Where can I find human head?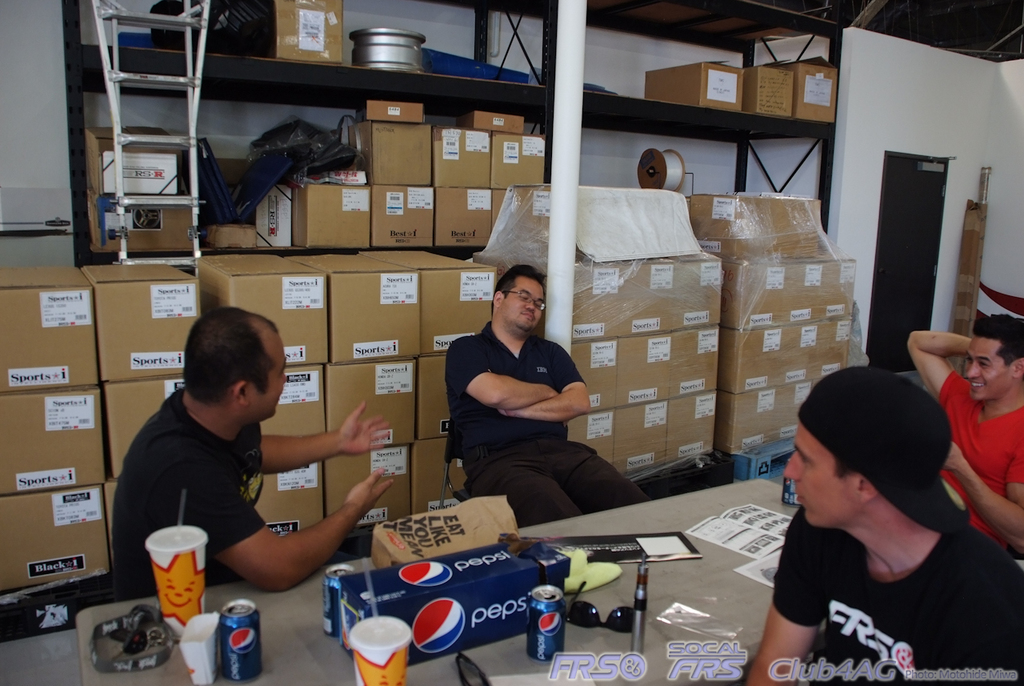
You can find it at bbox(962, 312, 1023, 403).
